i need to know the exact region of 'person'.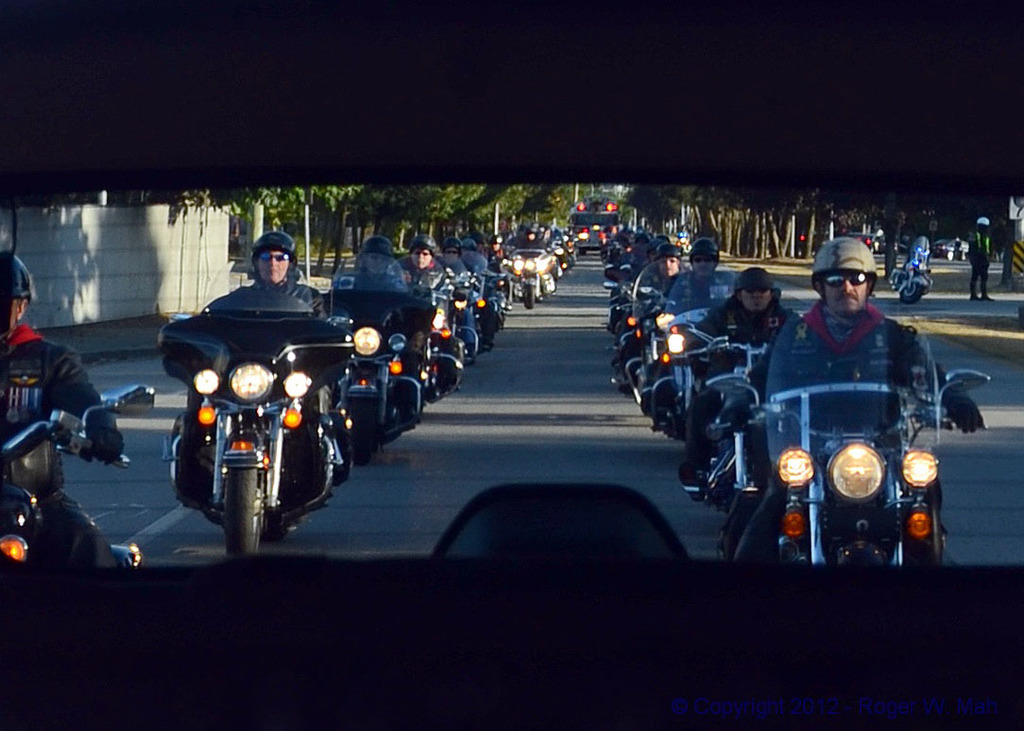
Region: bbox=(177, 237, 361, 384).
